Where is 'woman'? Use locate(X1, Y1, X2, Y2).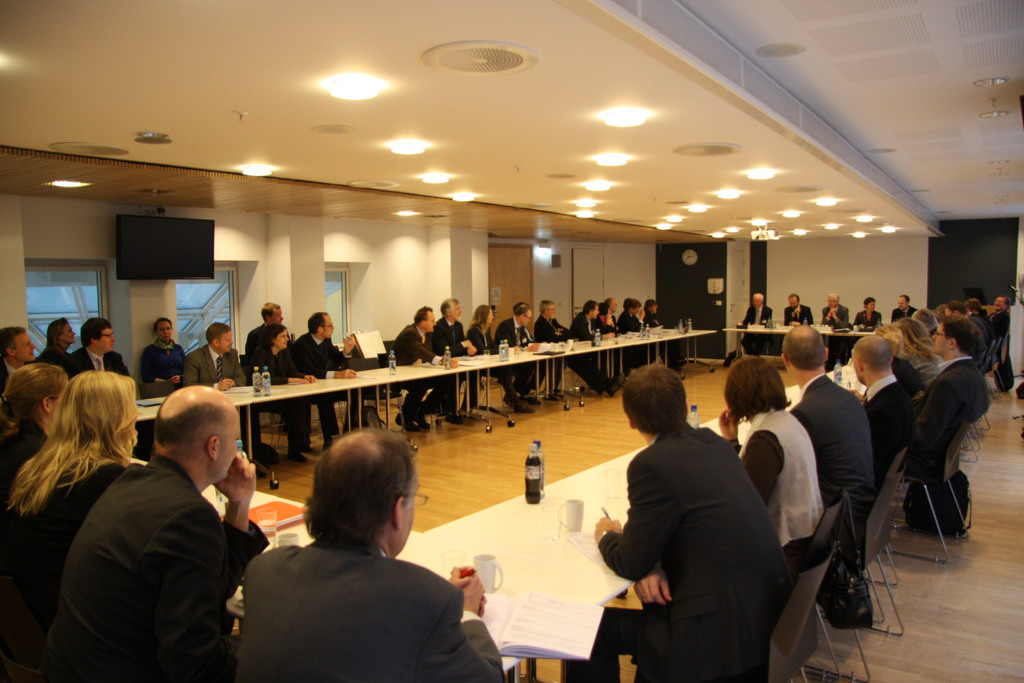
locate(718, 355, 831, 563).
